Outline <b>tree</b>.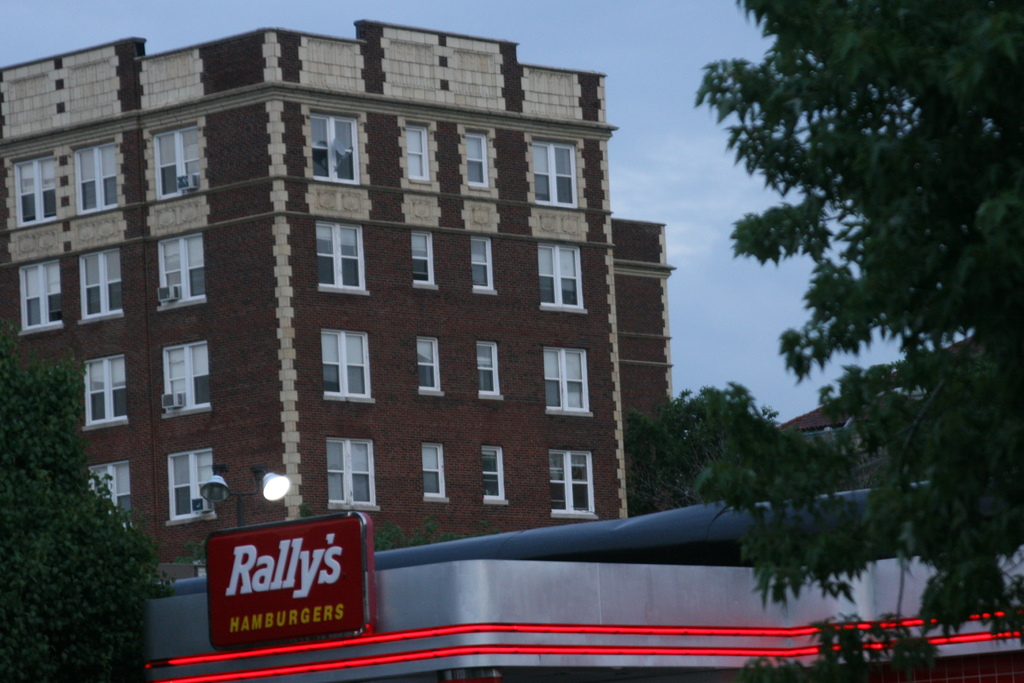
Outline: box(621, 0, 1023, 644).
